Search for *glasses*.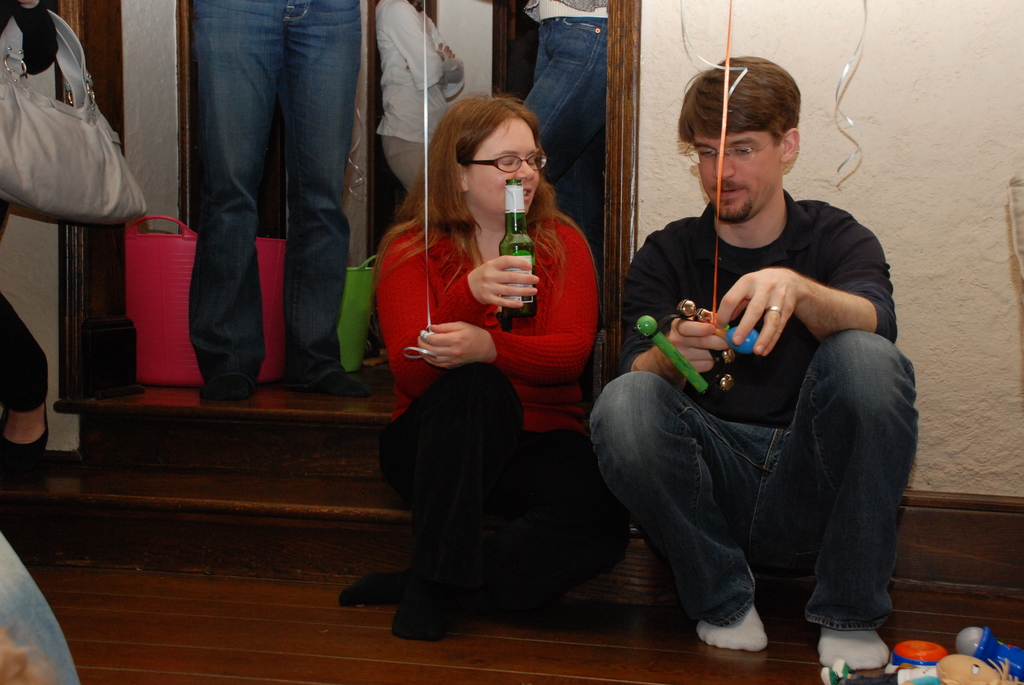
Found at {"left": 682, "top": 139, "right": 792, "bottom": 165}.
